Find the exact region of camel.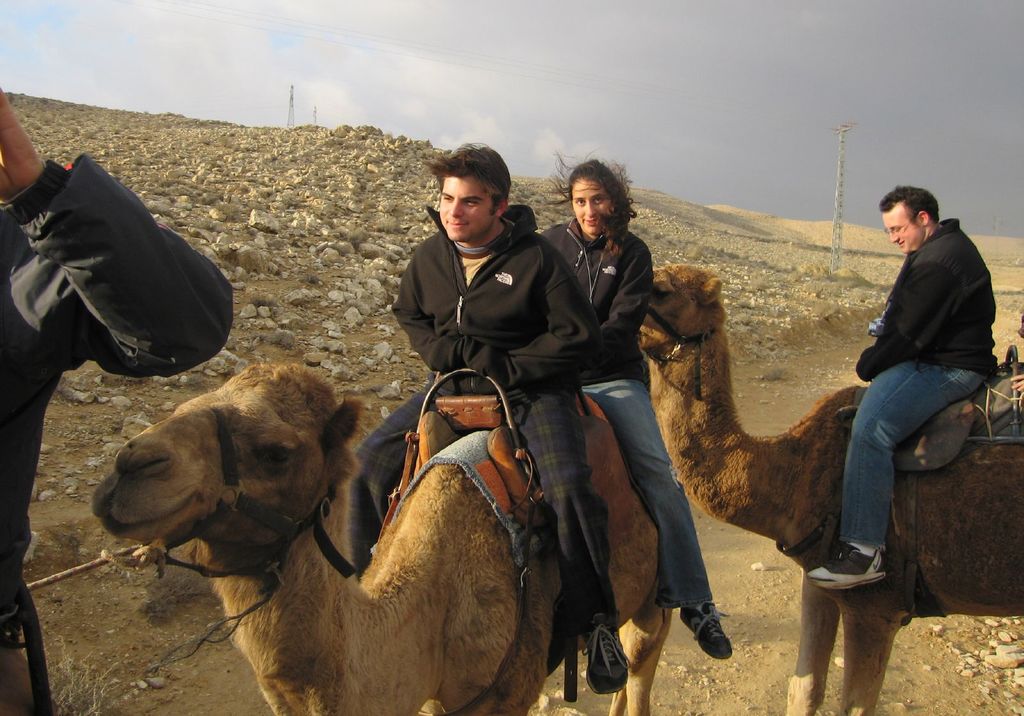
Exact region: [left=633, top=263, right=1023, bottom=715].
